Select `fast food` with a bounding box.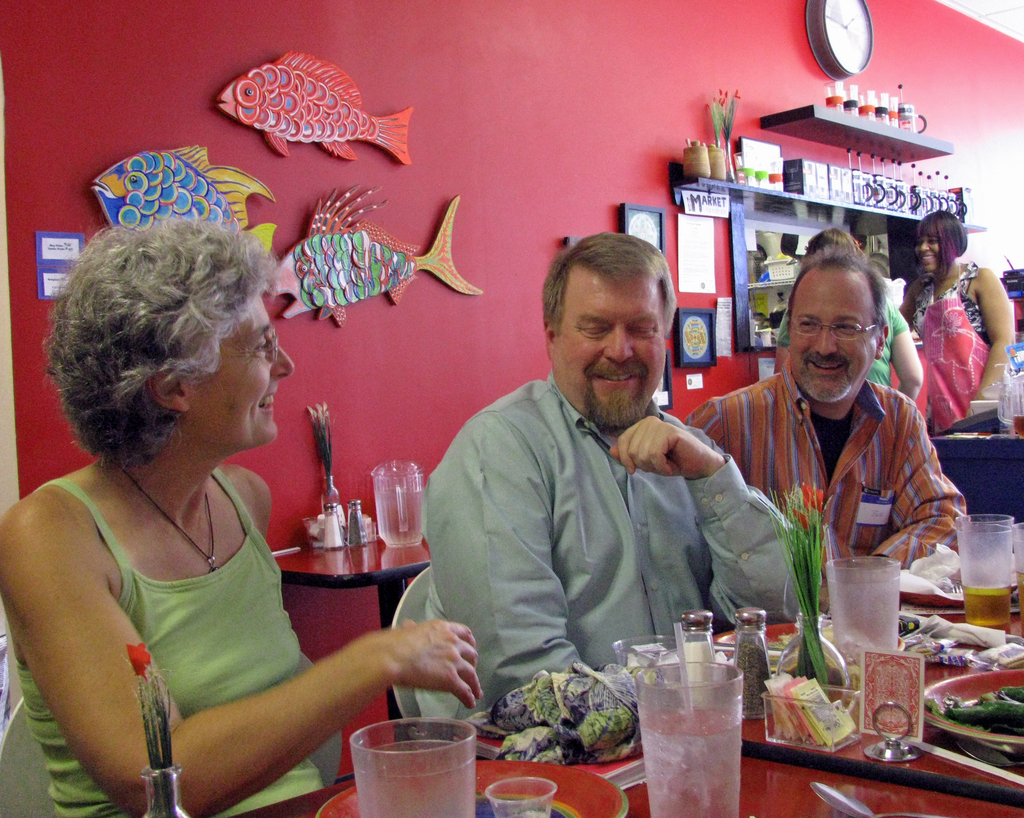
Rect(946, 684, 1023, 735).
